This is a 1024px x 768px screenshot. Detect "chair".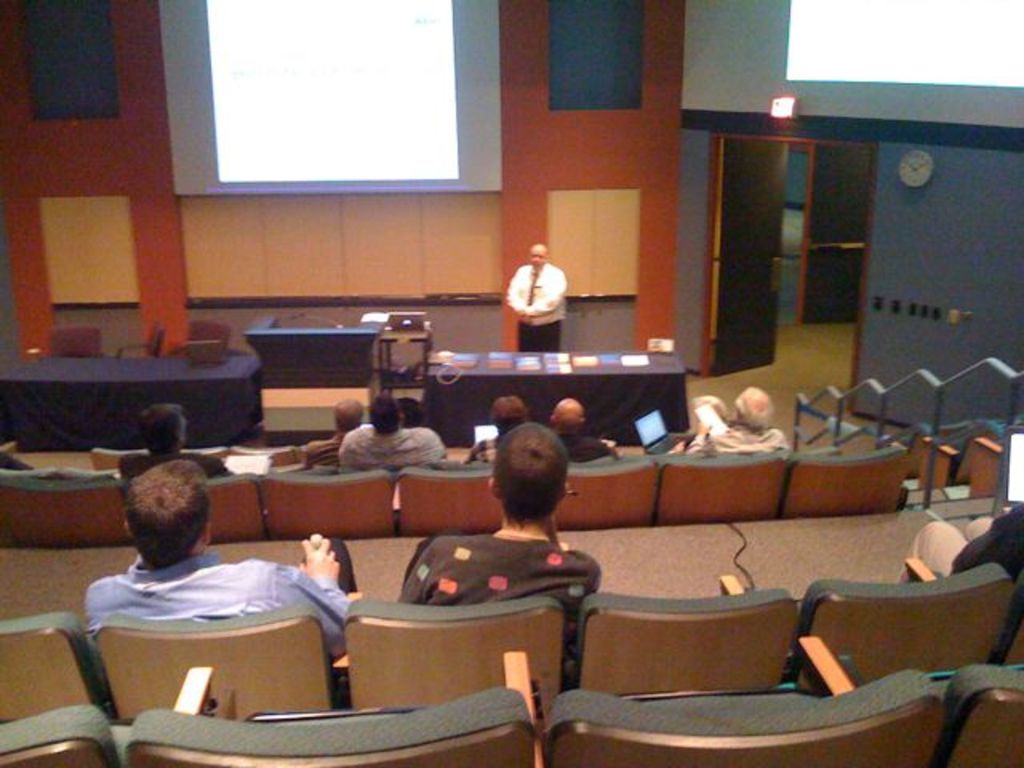
259 469 398 542.
